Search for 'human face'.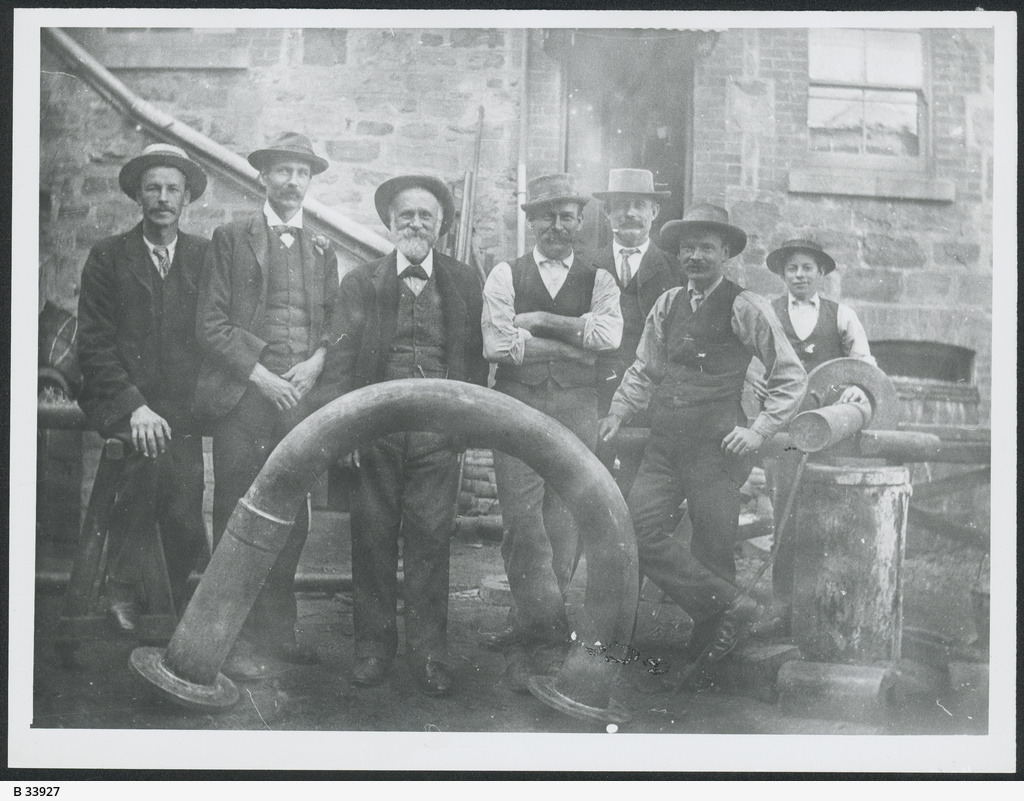
Found at bbox=(787, 258, 821, 301).
